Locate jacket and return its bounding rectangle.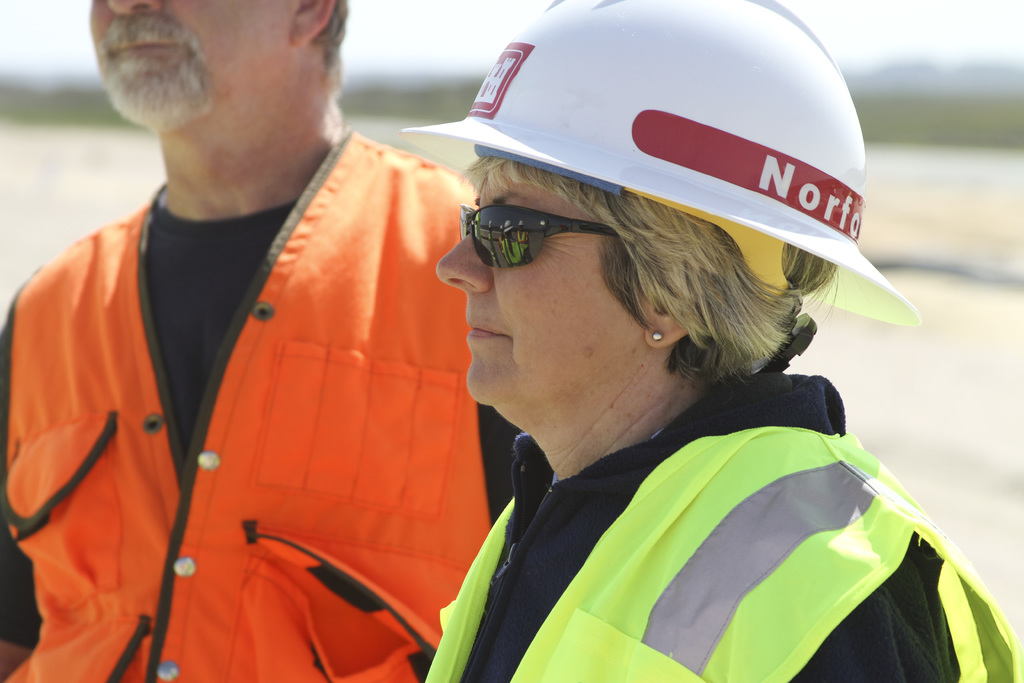
x1=21, y1=94, x2=527, y2=682.
